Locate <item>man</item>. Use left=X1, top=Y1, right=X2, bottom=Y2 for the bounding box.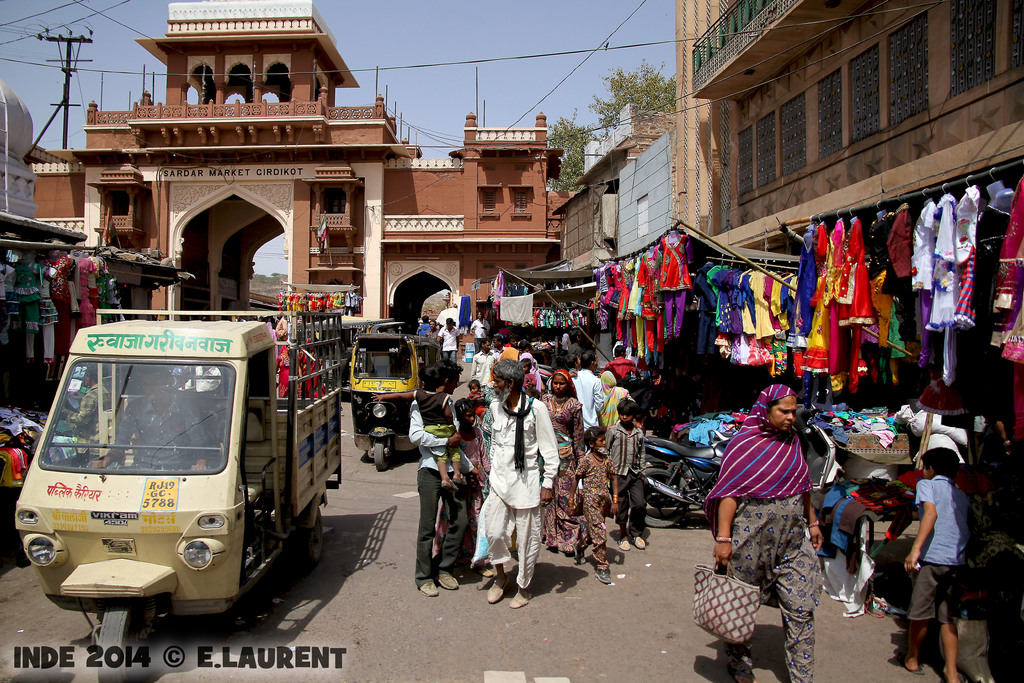
left=483, top=358, right=559, bottom=609.
